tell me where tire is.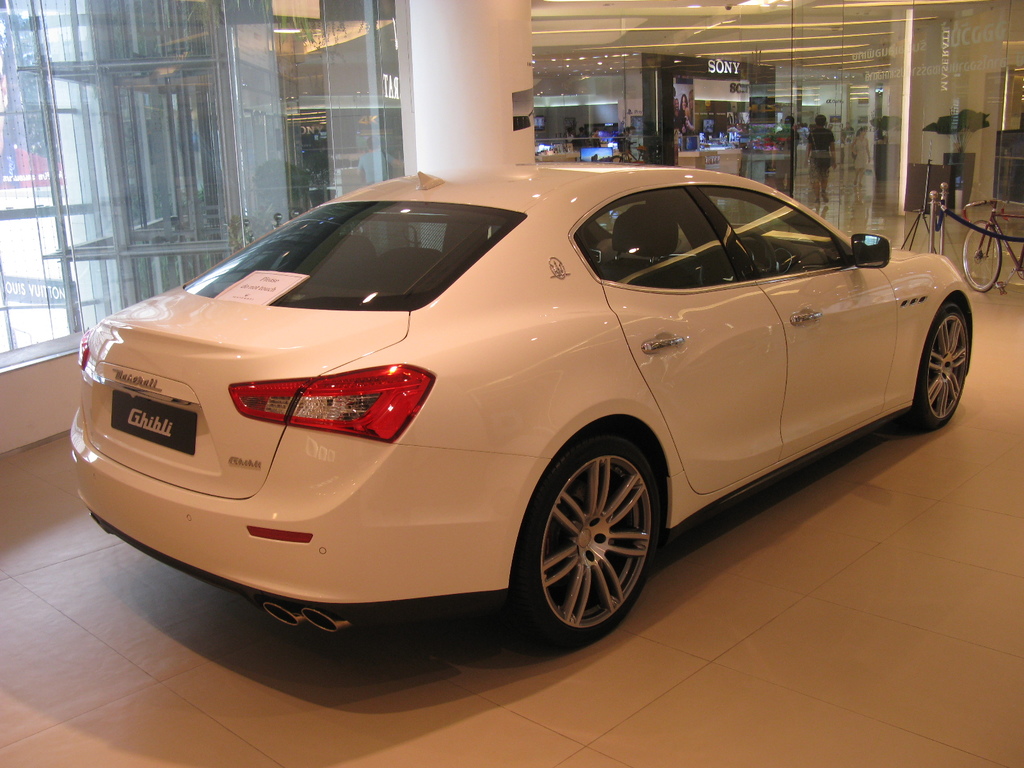
tire is at left=912, top=301, right=975, bottom=426.
